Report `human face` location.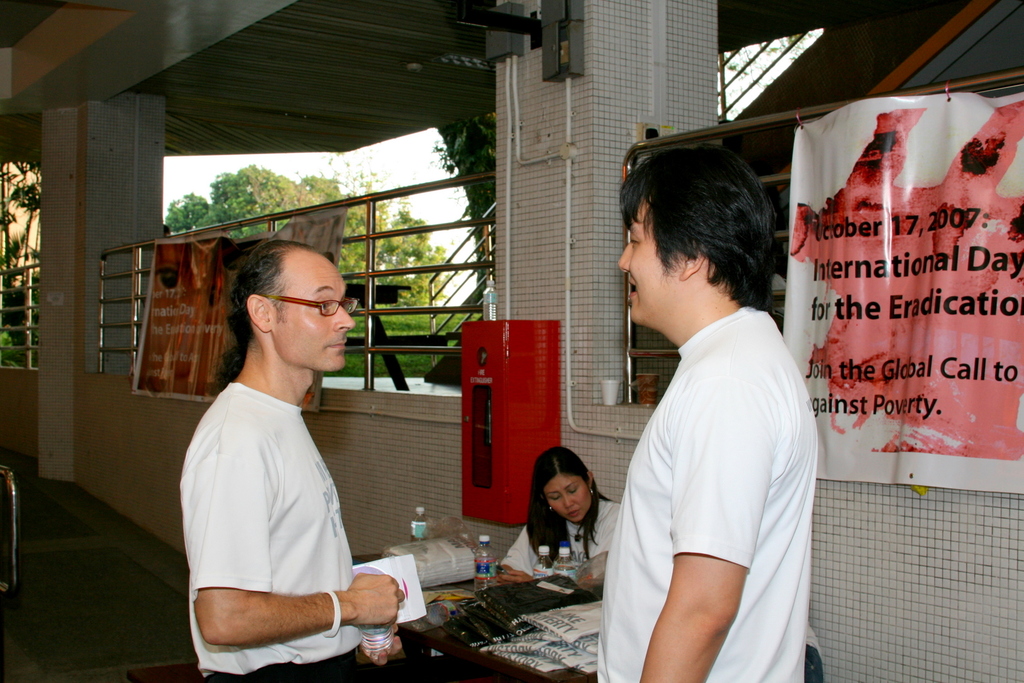
Report: {"left": 275, "top": 245, "right": 355, "bottom": 371}.
